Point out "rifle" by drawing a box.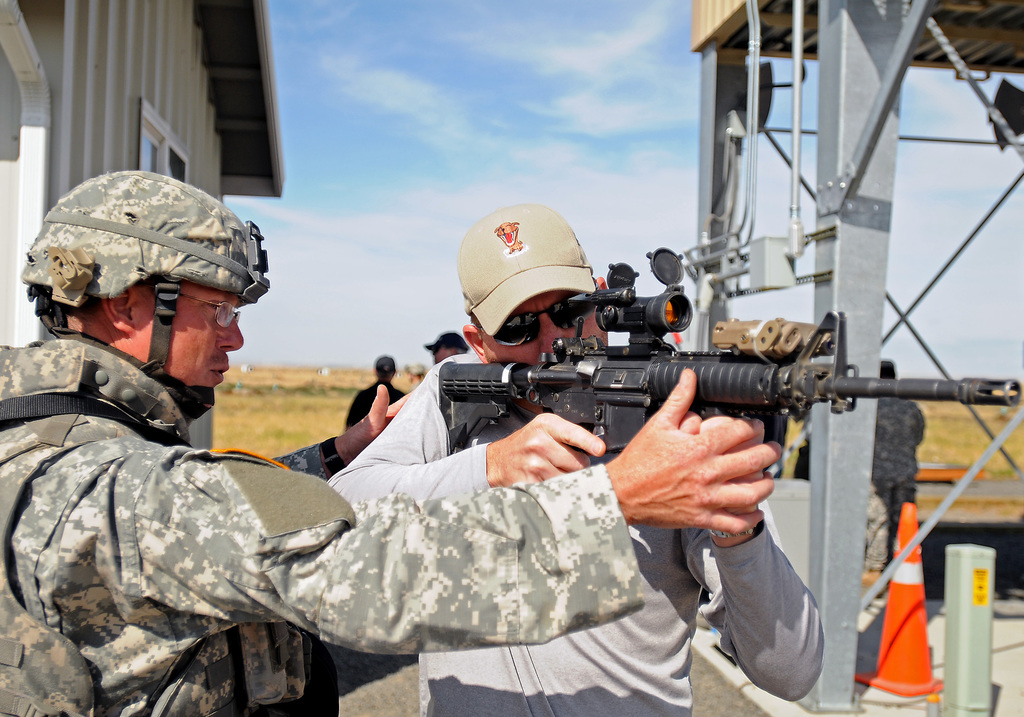
locate(433, 245, 1018, 450).
